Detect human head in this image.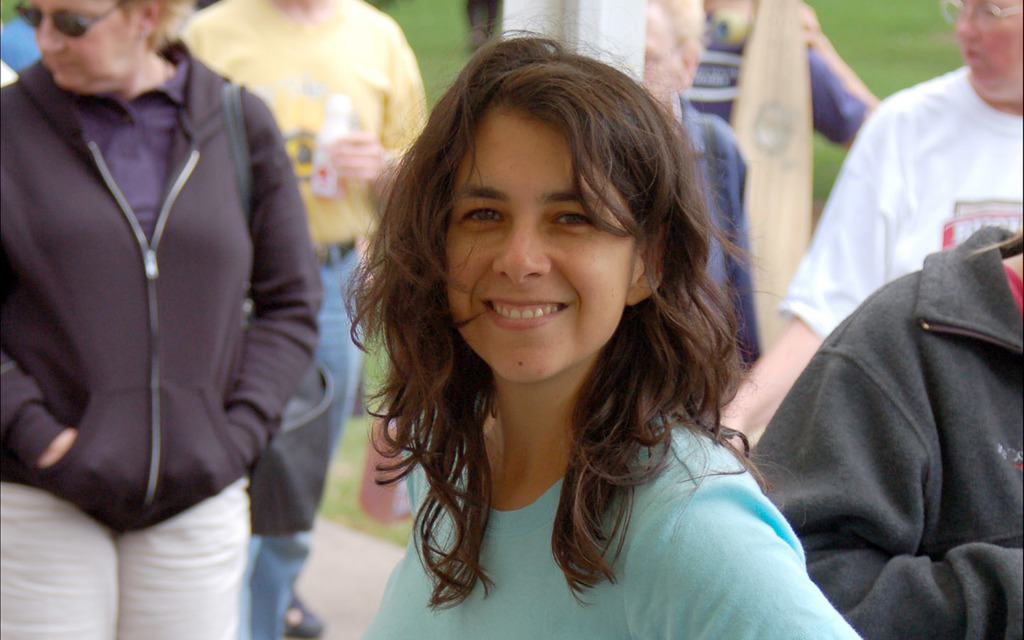
Detection: BBox(942, 0, 1023, 103).
